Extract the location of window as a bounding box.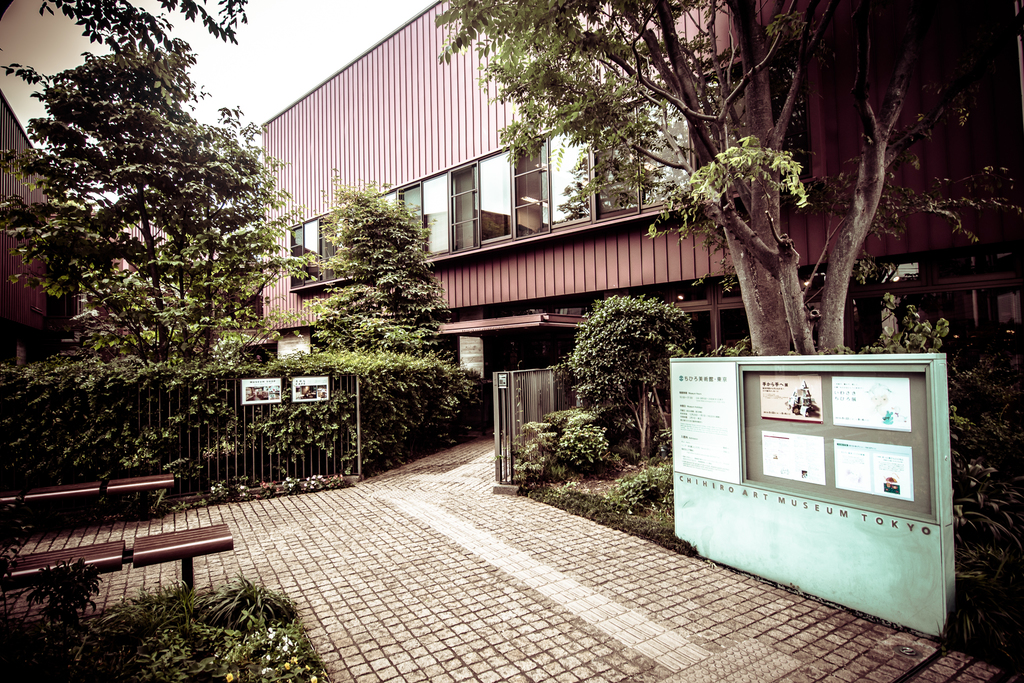
box=[287, 216, 317, 284].
